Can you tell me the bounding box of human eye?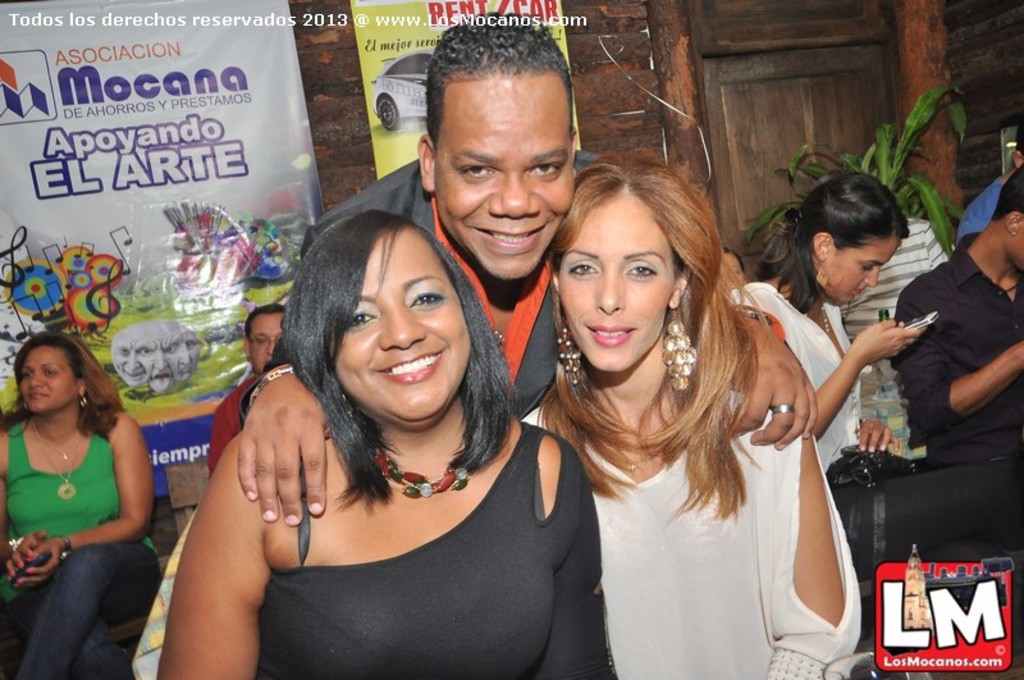
<bbox>343, 310, 381, 332</bbox>.
